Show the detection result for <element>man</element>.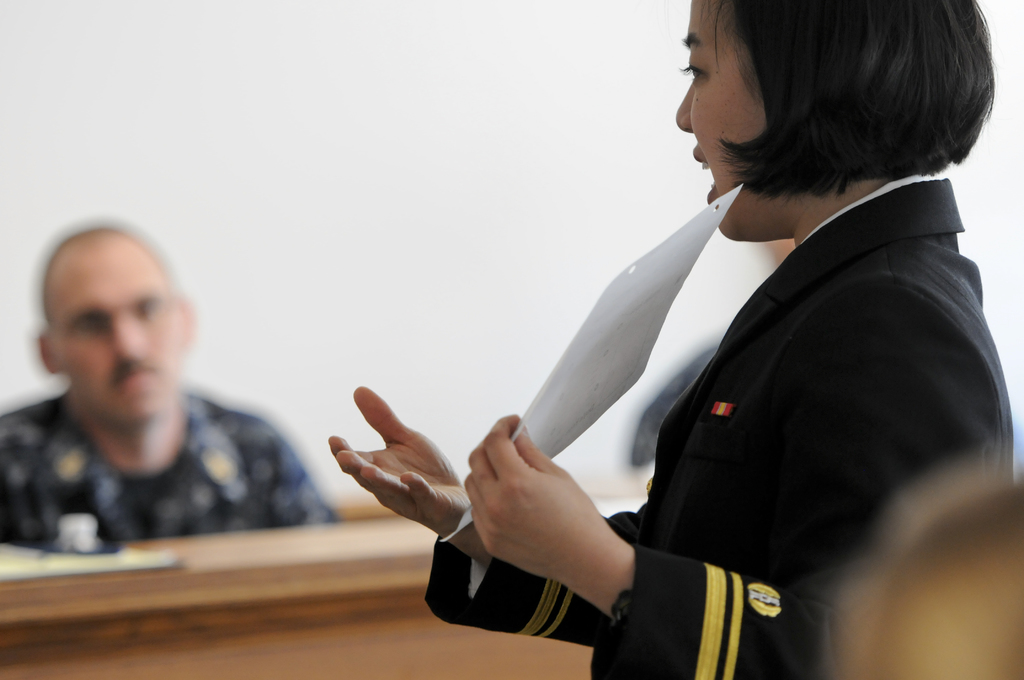
x1=0, y1=231, x2=326, y2=584.
